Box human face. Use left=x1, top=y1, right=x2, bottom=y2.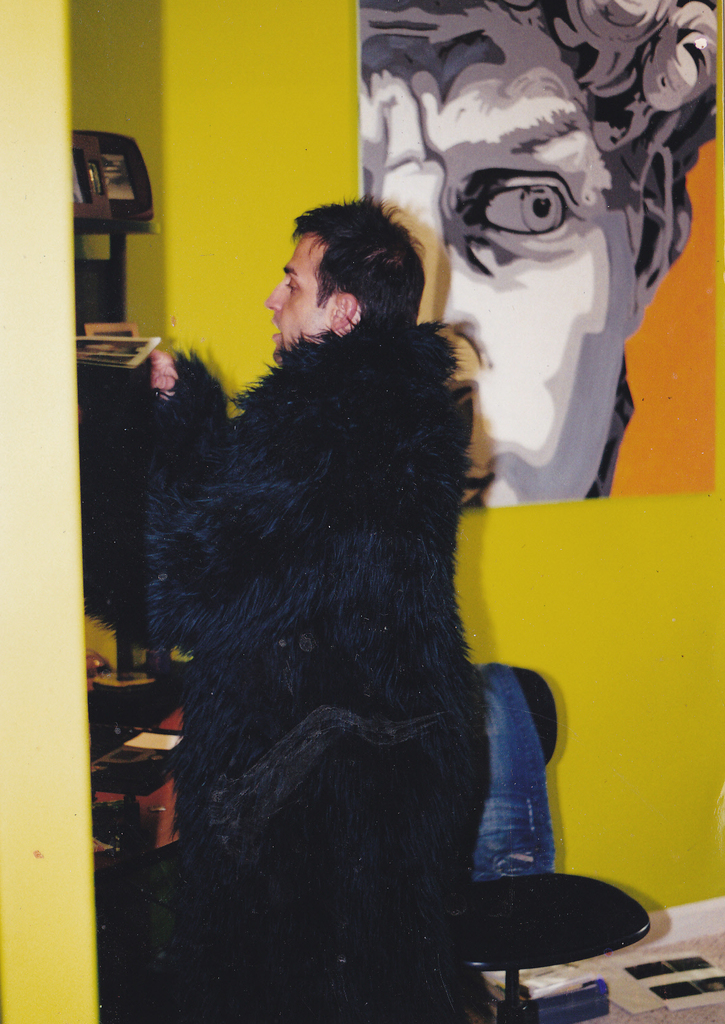
left=356, top=49, right=628, bottom=504.
